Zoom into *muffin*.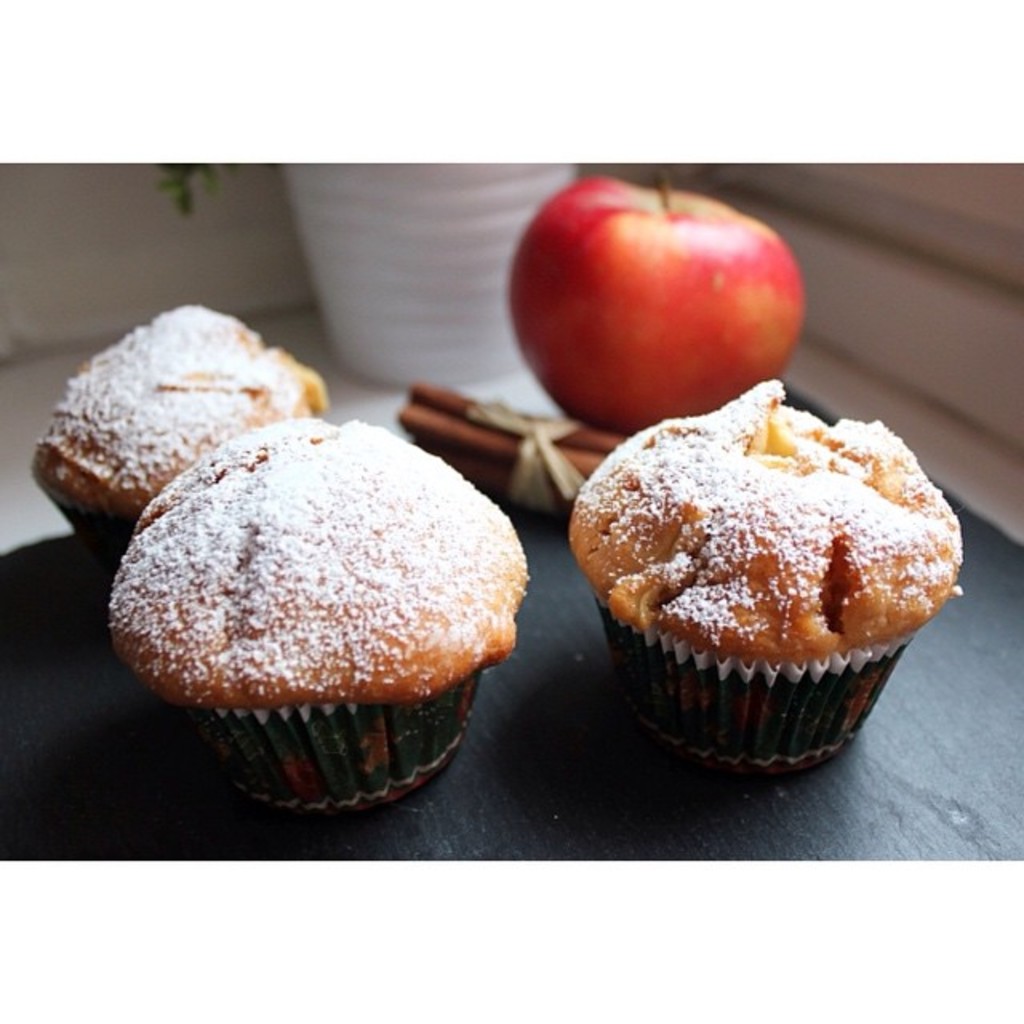
Zoom target: l=32, t=294, r=333, b=566.
